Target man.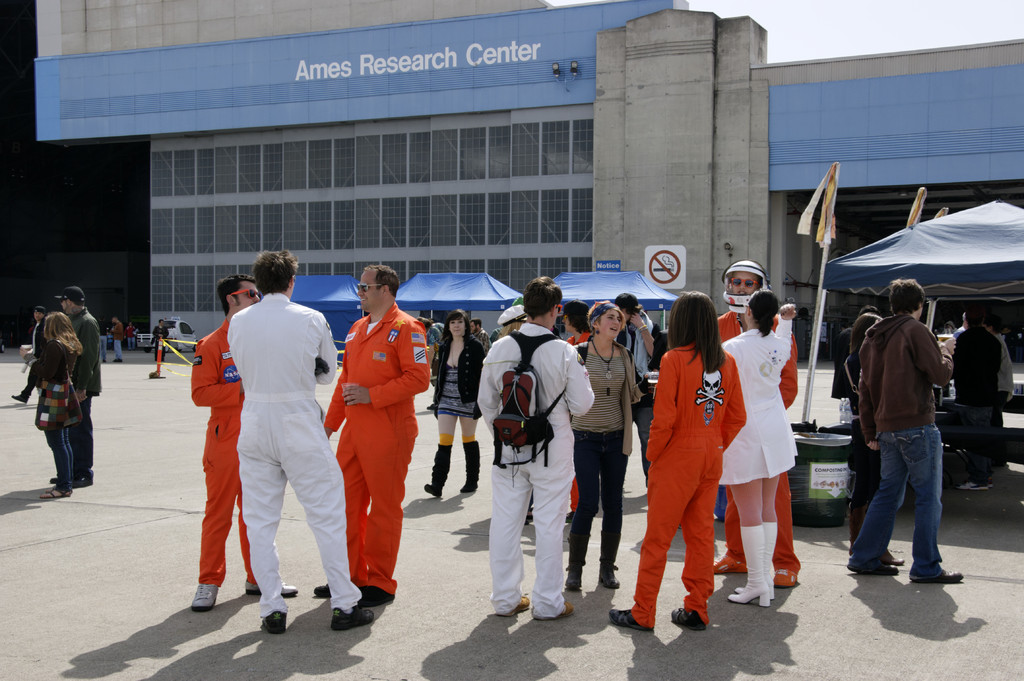
Target region: [613, 292, 650, 489].
